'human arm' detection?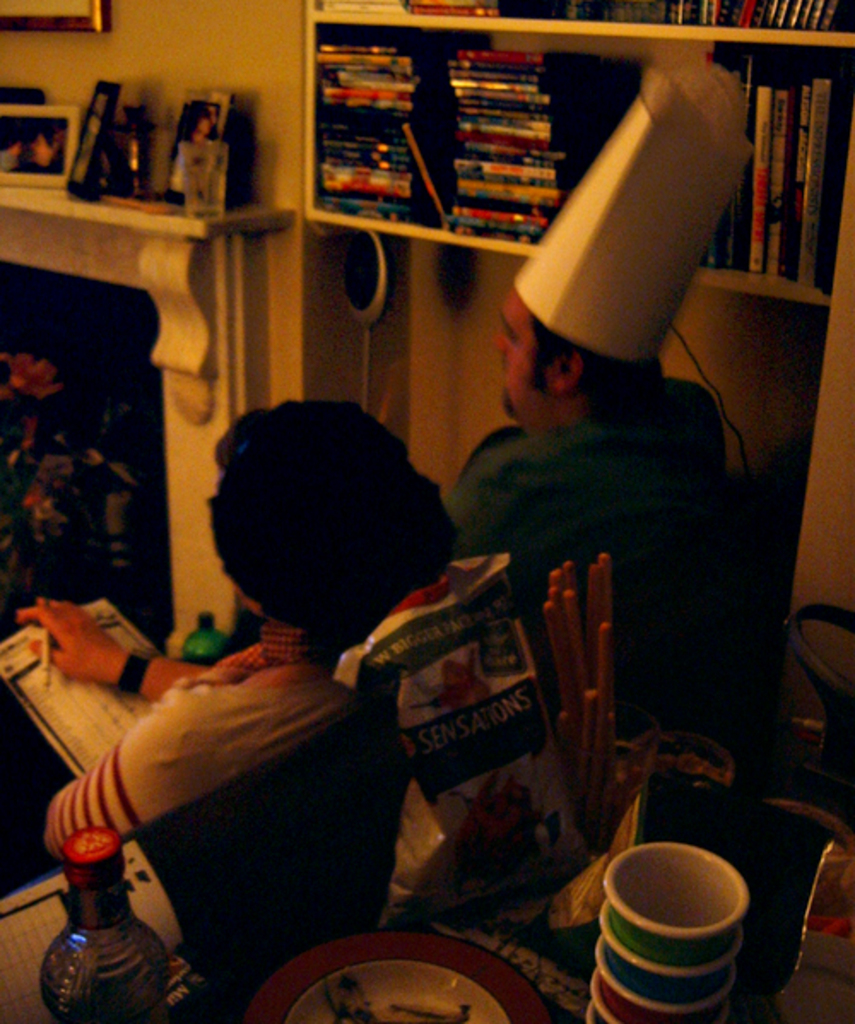
l=17, t=603, r=209, b=699
